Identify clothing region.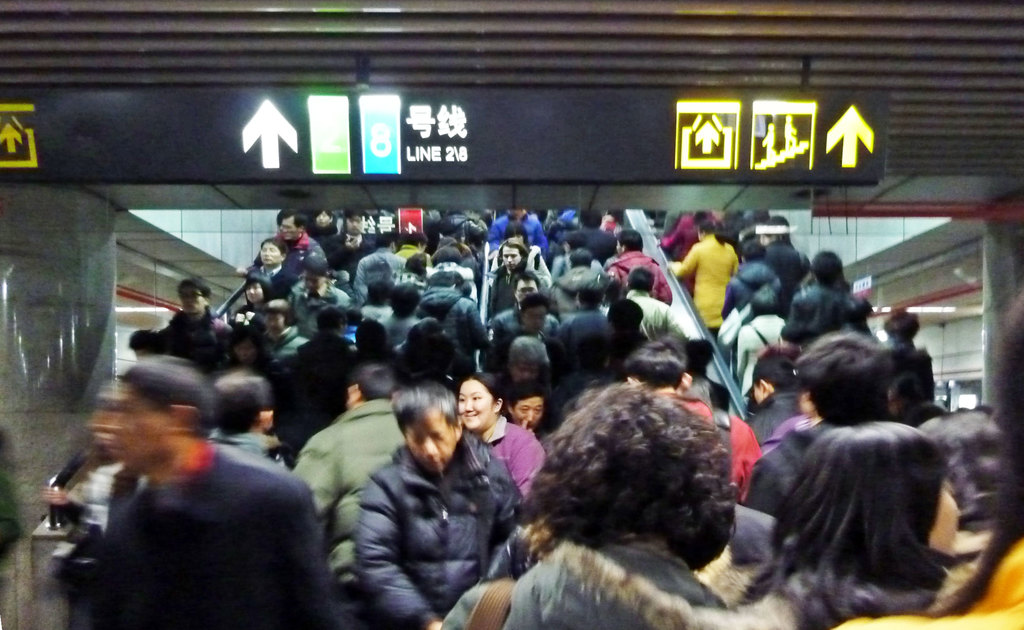
Region: 164,308,229,344.
